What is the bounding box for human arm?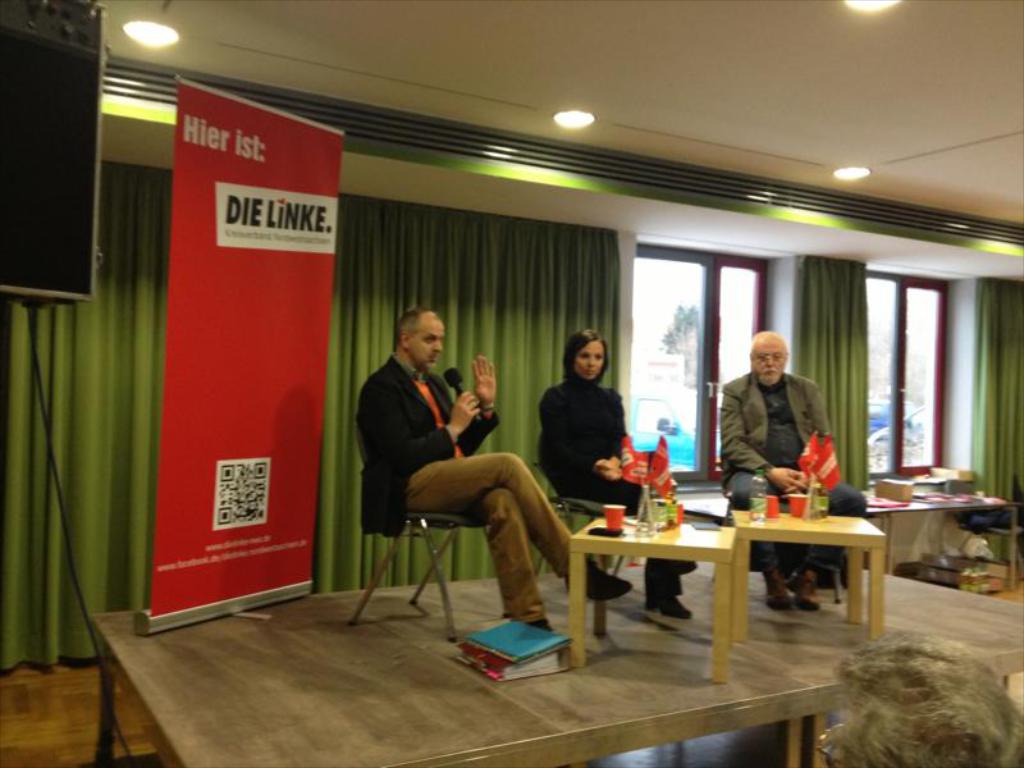
(358,381,485,479).
